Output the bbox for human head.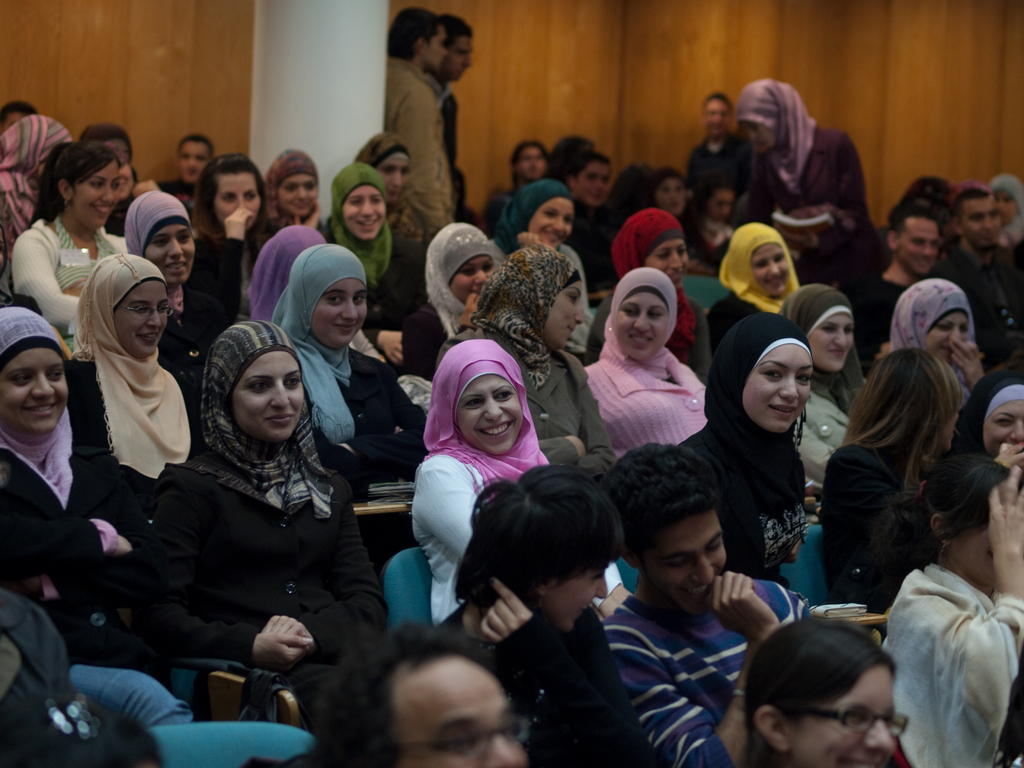
l=440, t=15, r=480, b=85.
